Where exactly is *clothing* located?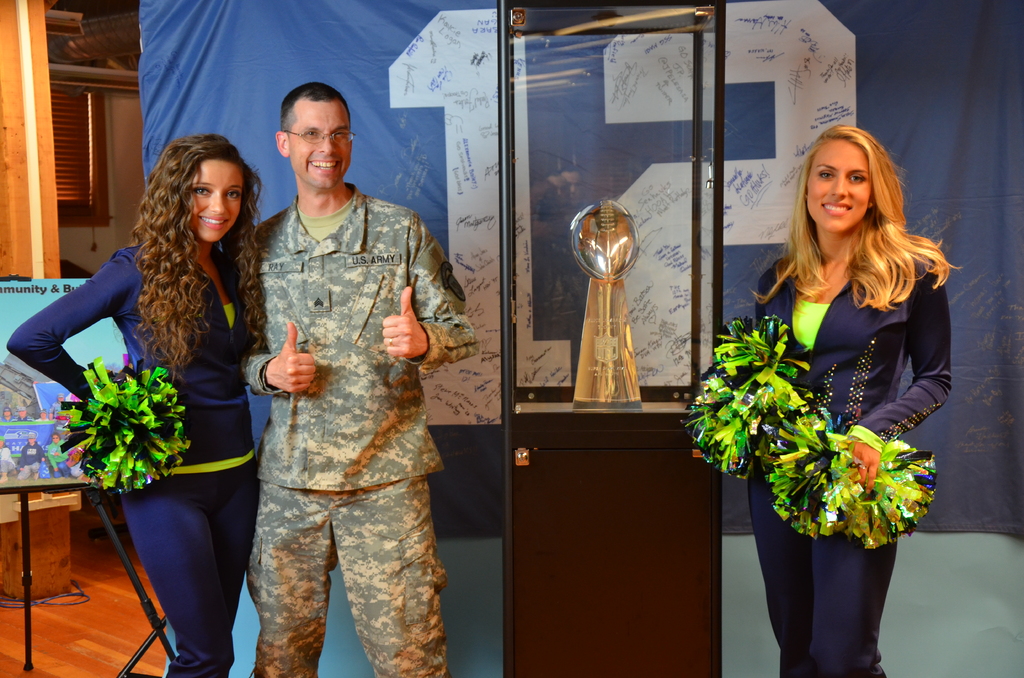
Its bounding box is 749,247,956,677.
